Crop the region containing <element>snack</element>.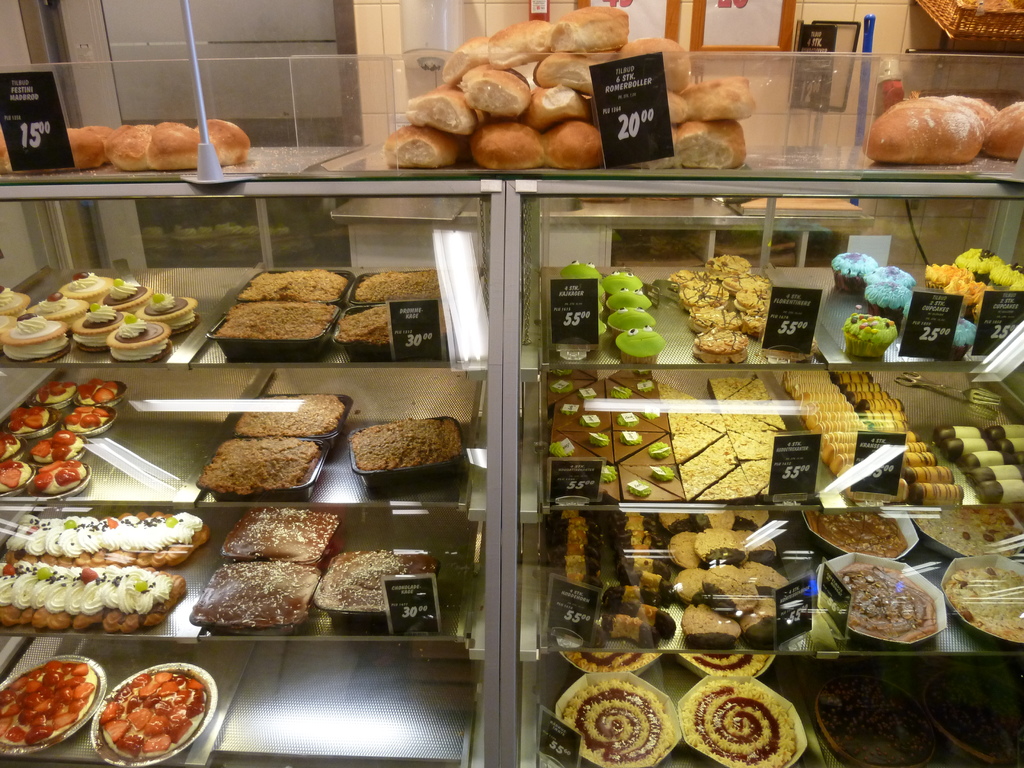
Crop region: (left=139, top=294, right=201, bottom=333).
